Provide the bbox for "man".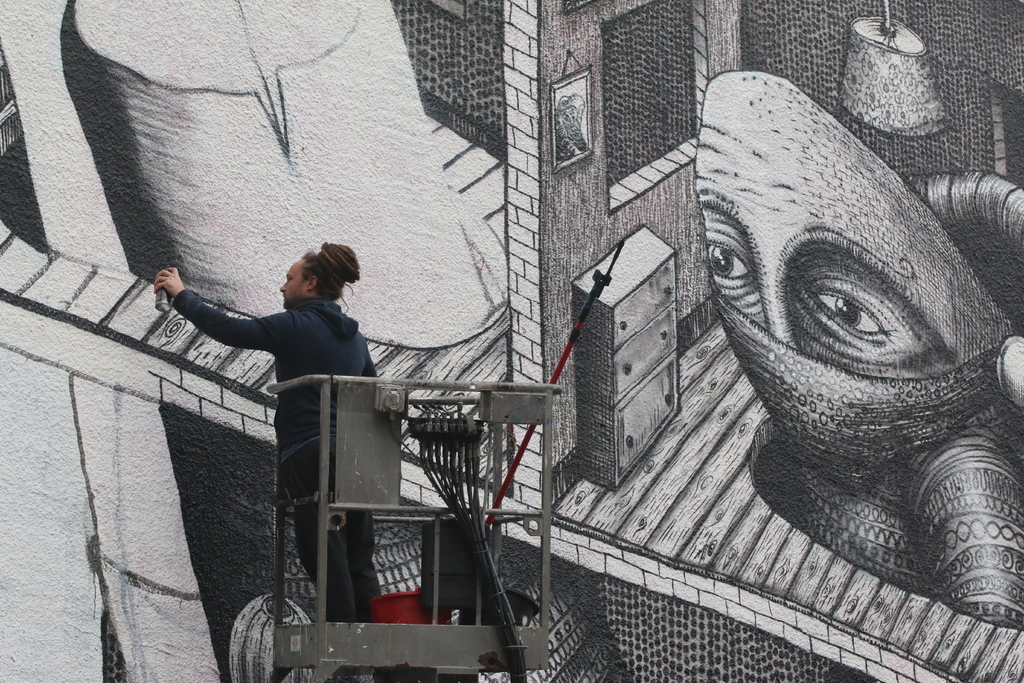
bbox=[151, 215, 401, 629].
